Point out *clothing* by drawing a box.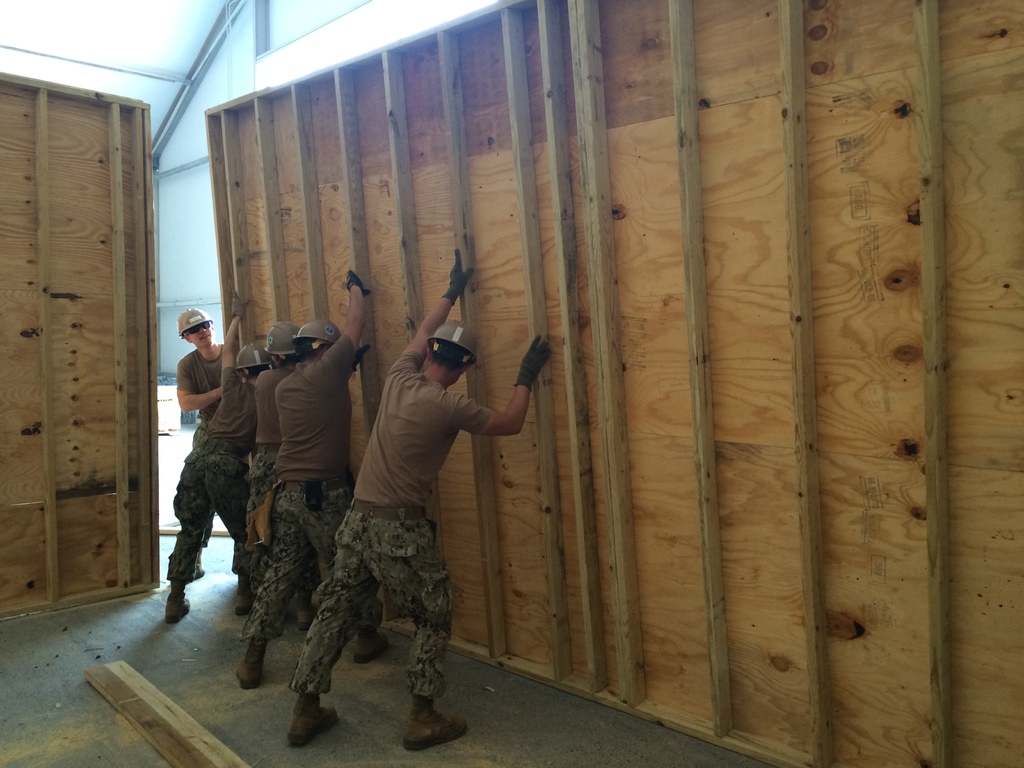
[x1=241, y1=332, x2=383, y2=645].
